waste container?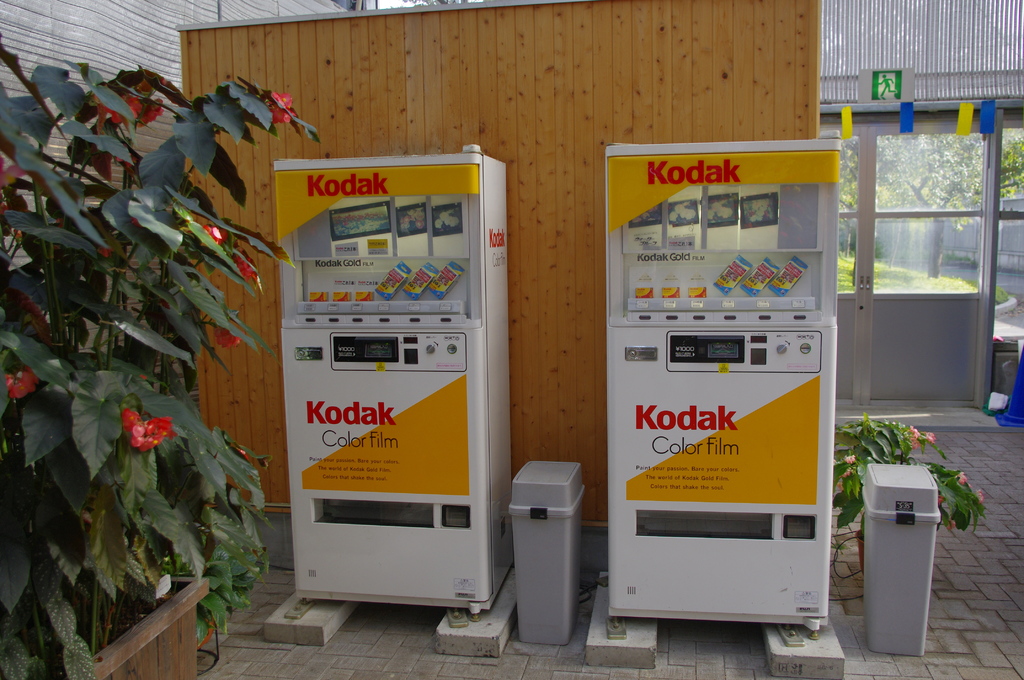
<region>507, 458, 589, 650</region>
